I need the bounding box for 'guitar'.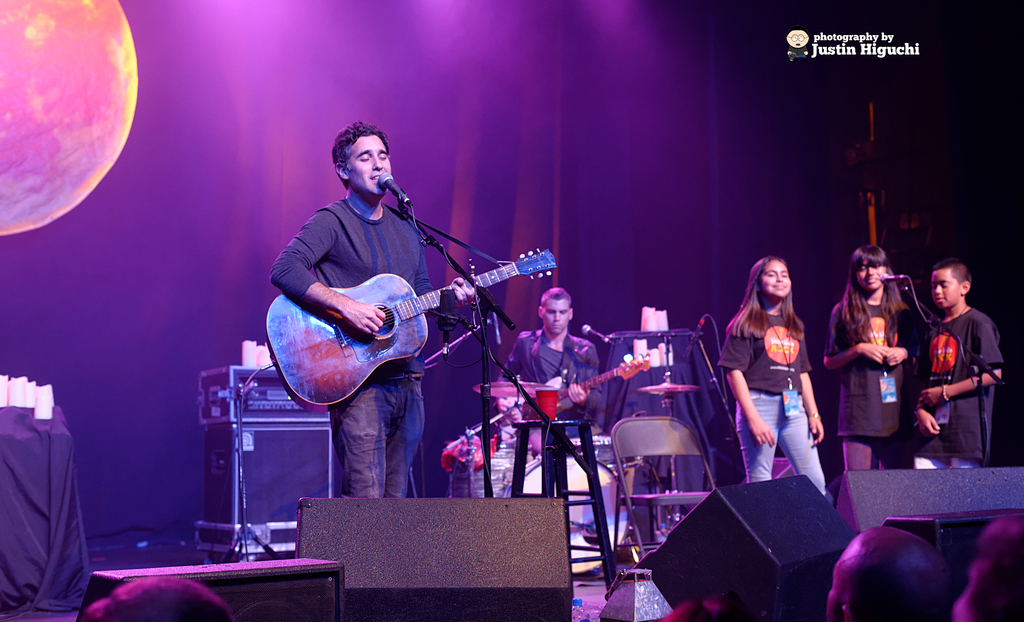
Here it is: bbox=[254, 261, 568, 421].
